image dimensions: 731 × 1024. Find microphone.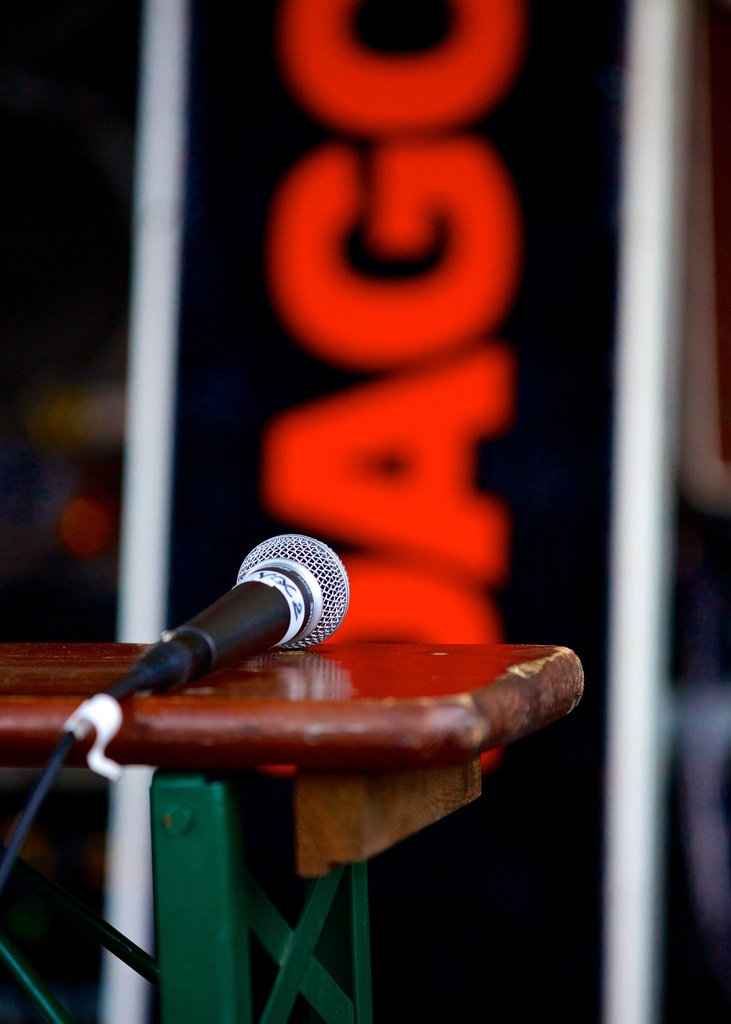
crop(108, 541, 344, 713).
